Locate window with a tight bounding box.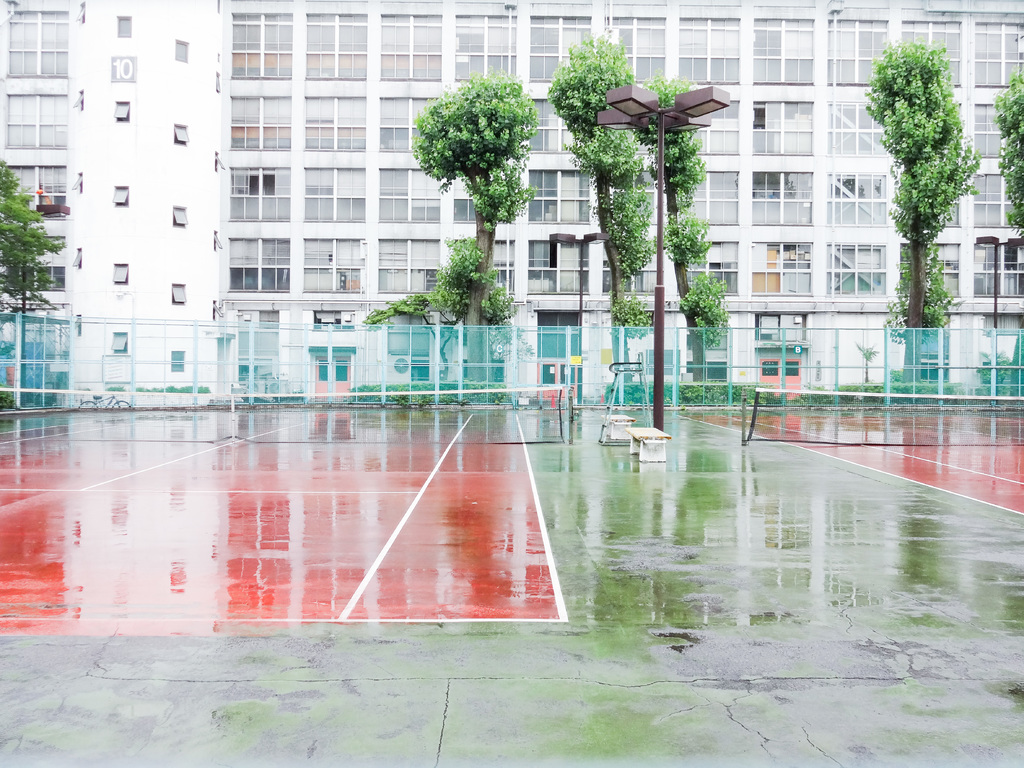
left=169, top=351, right=185, bottom=372.
